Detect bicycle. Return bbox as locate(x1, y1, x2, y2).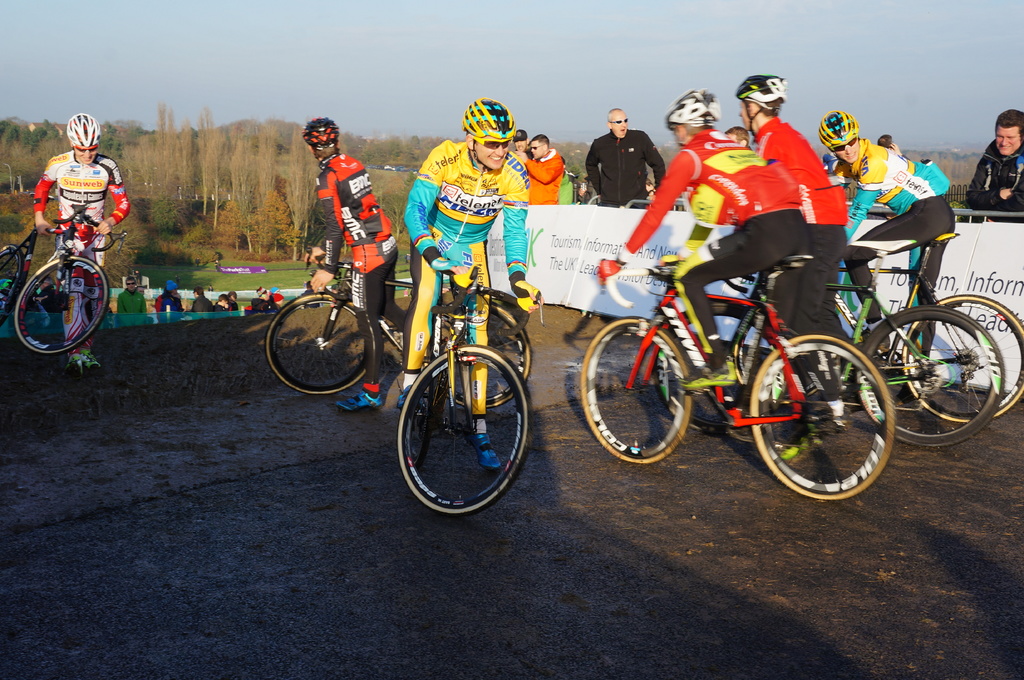
locate(397, 253, 546, 516).
